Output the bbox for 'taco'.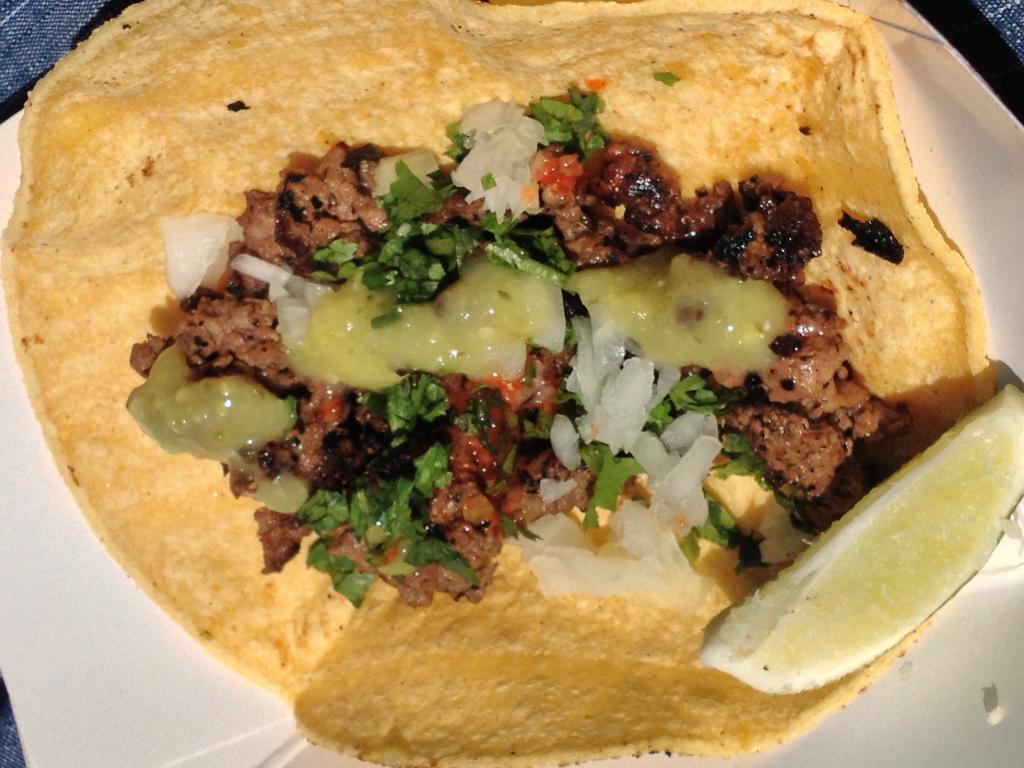
box=[0, 0, 1023, 767].
